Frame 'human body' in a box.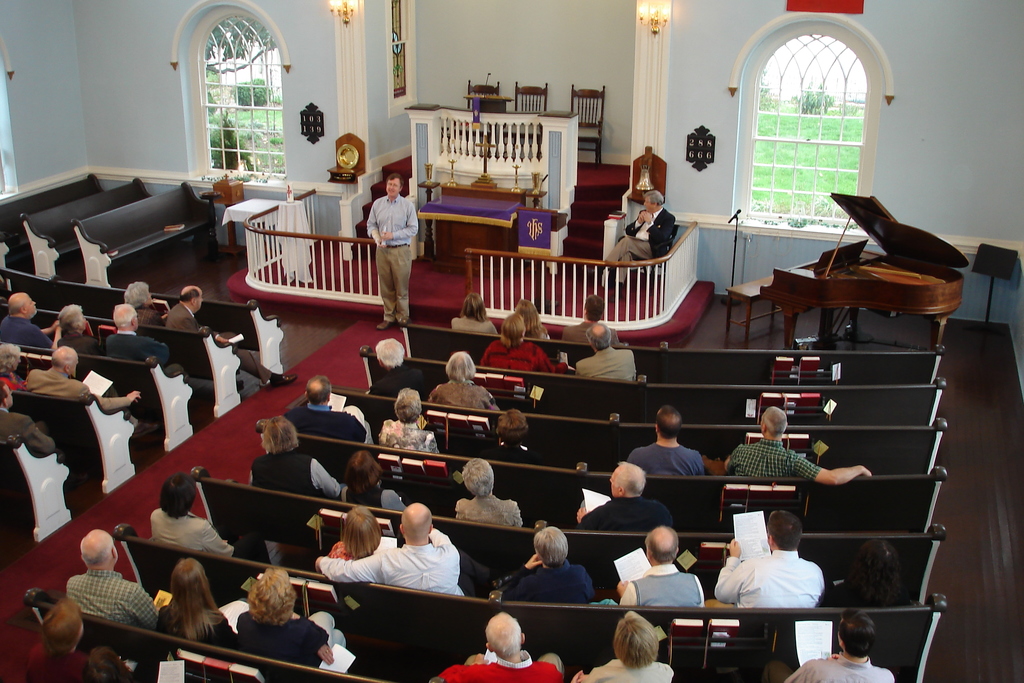
bbox=(482, 338, 569, 371).
